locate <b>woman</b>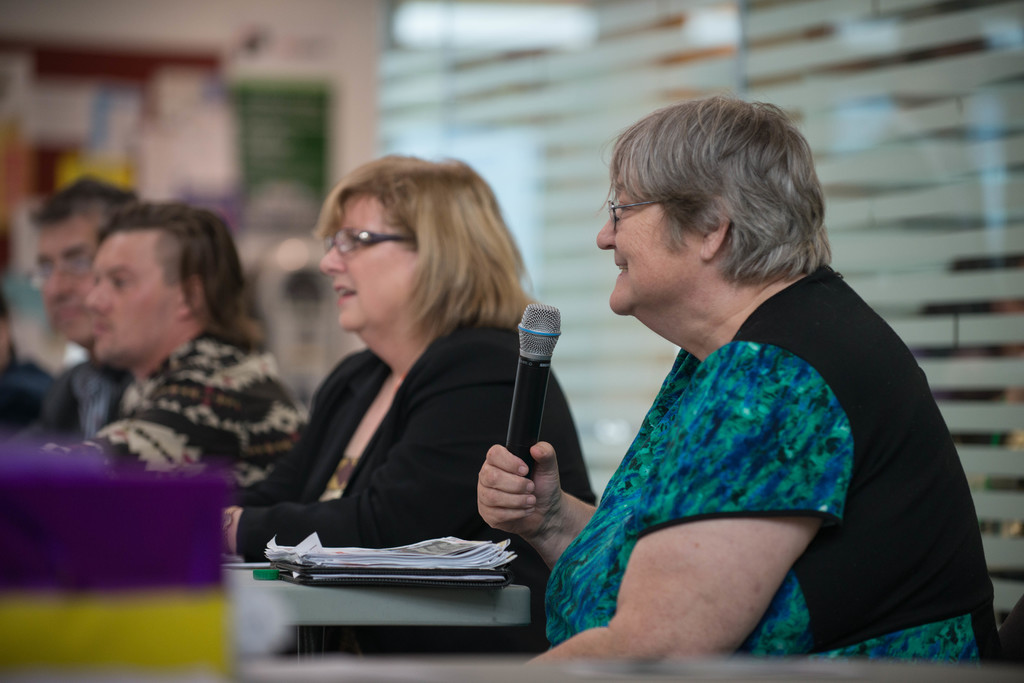
x1=468, y1=99, x2=1014, y2=666
